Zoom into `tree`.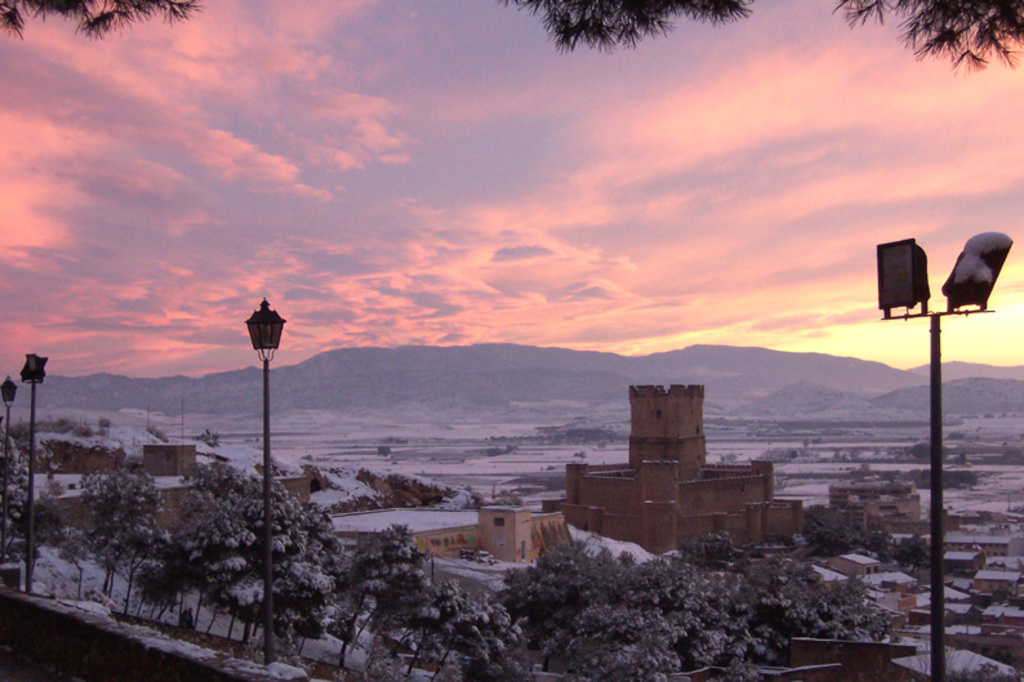
Zoom target: [503, 0, 751, 52].
